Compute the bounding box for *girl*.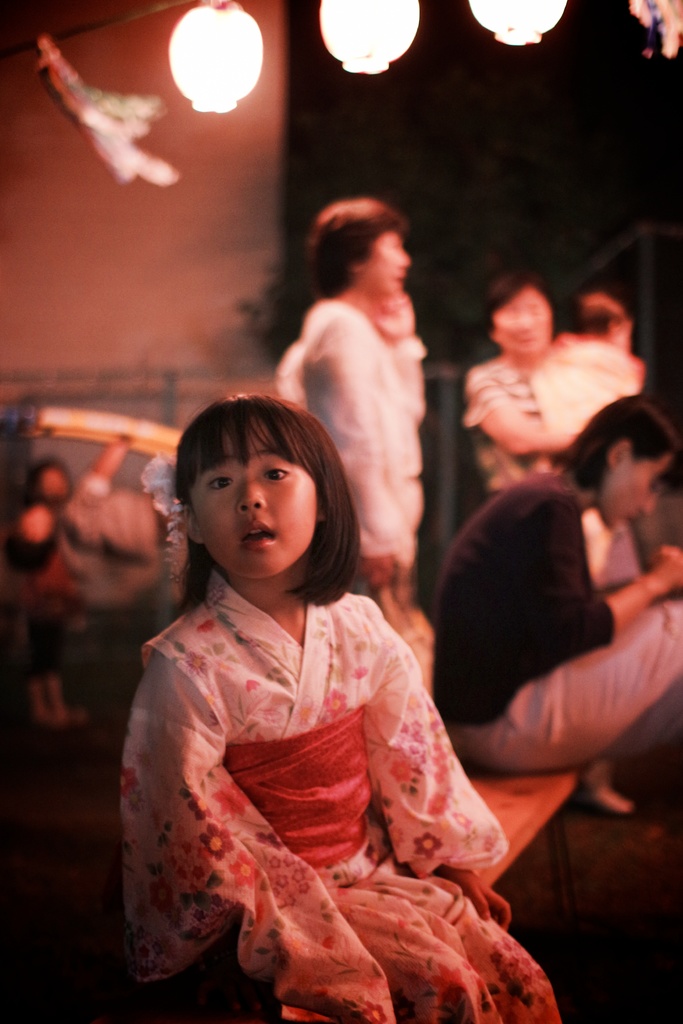
locate(454, 251, 638, 572).
